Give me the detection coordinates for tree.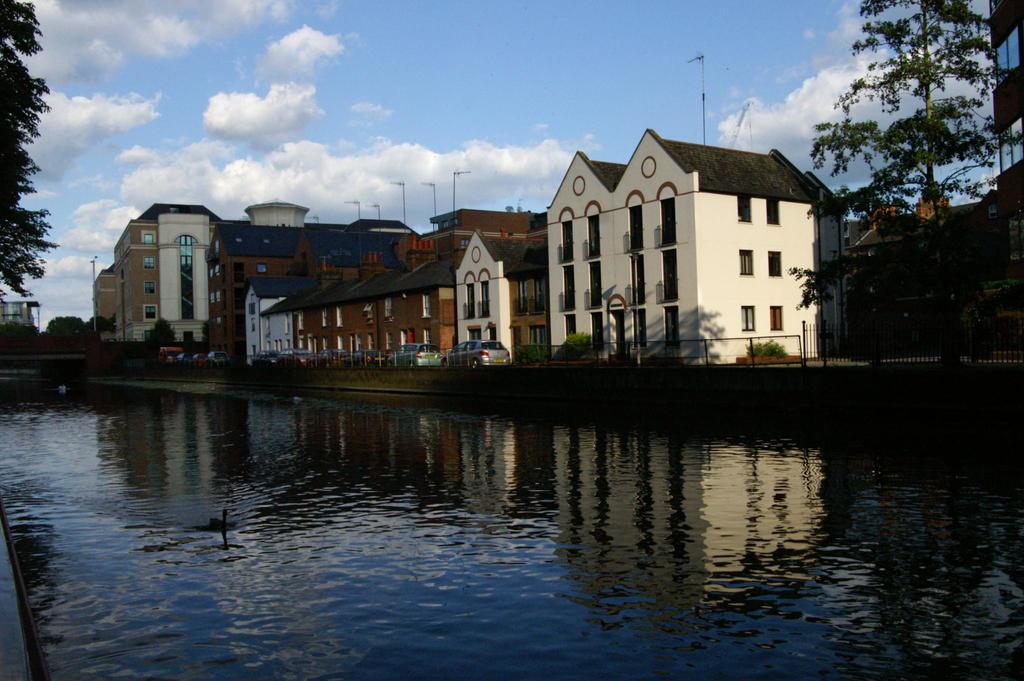
[x1=508, y1=342, x2=551, y2=370].
